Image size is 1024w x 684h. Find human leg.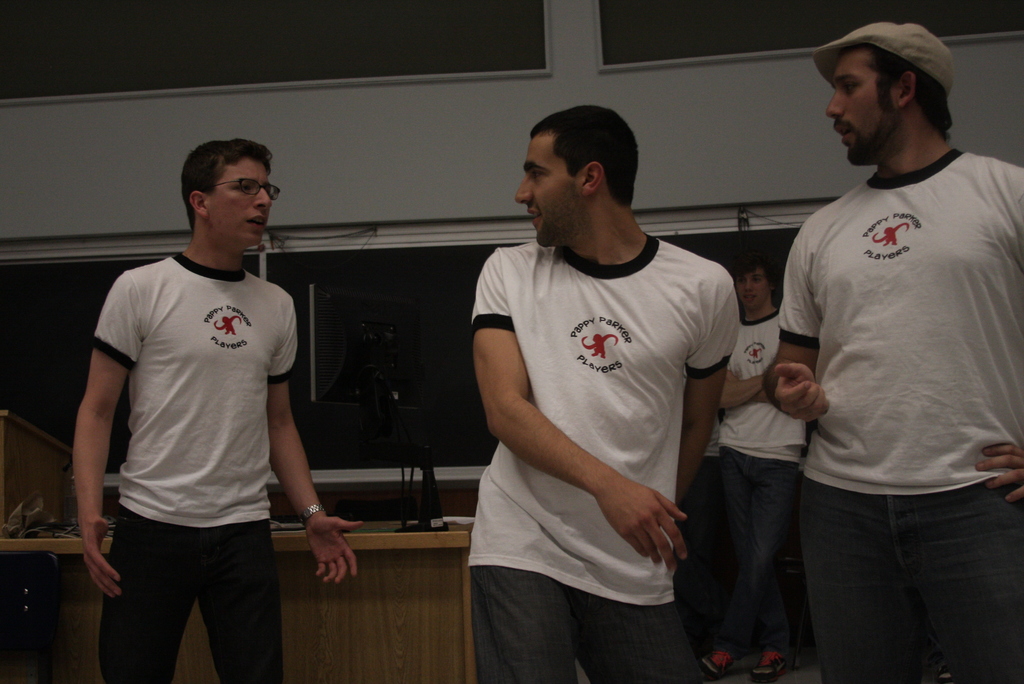
x1=198, y1=518, x2=280, y2=682.
